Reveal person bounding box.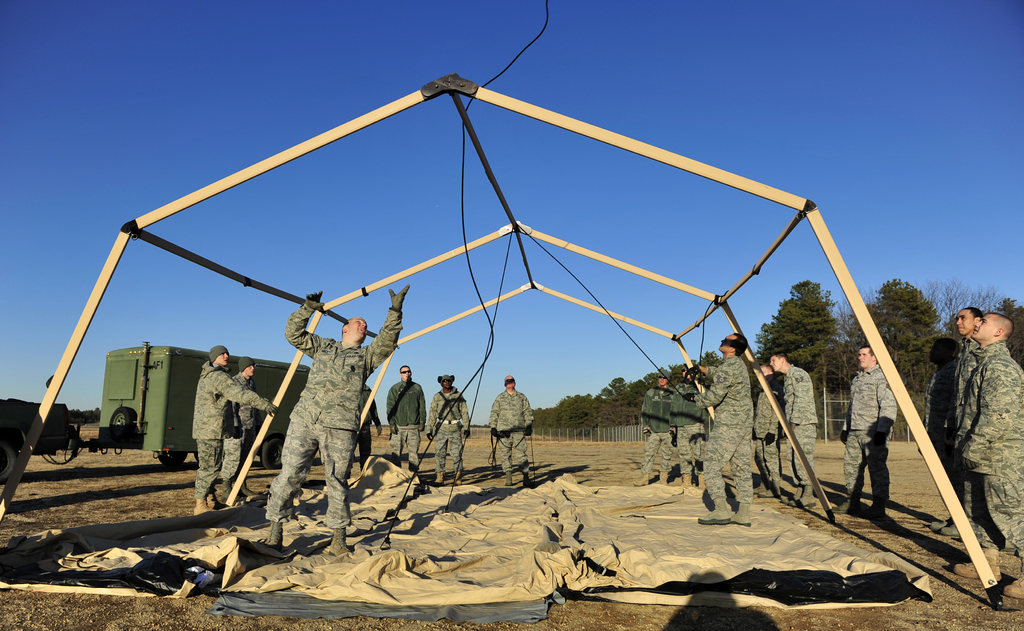
Revealed: detection(949, 314, 1023, 602).
